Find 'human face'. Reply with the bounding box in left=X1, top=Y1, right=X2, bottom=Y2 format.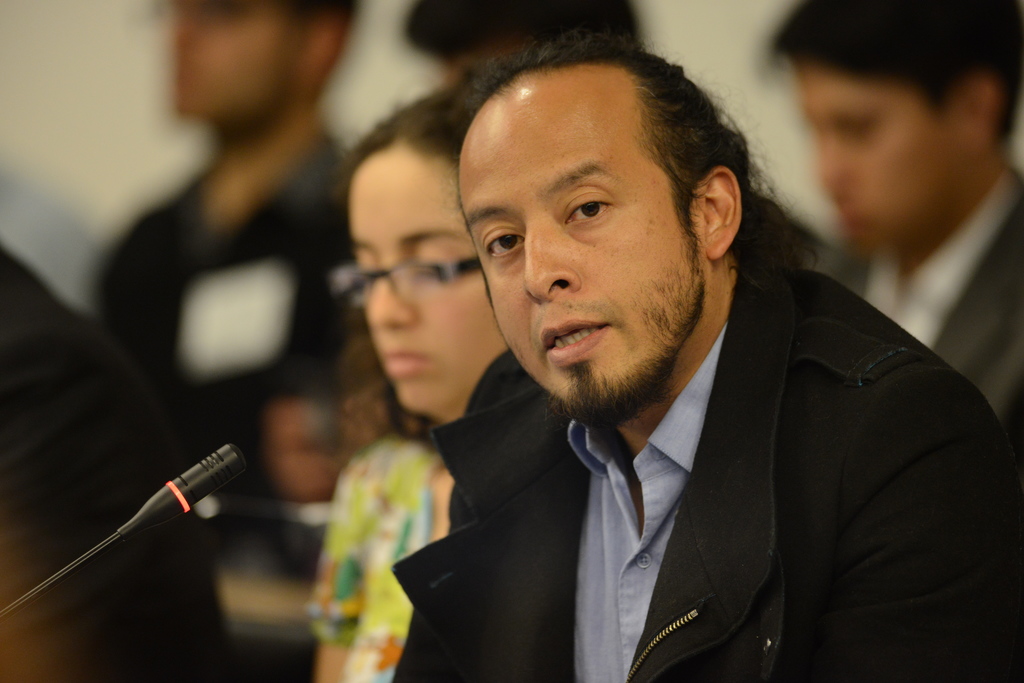
left=460, top=91, right=701, bottom=422.
